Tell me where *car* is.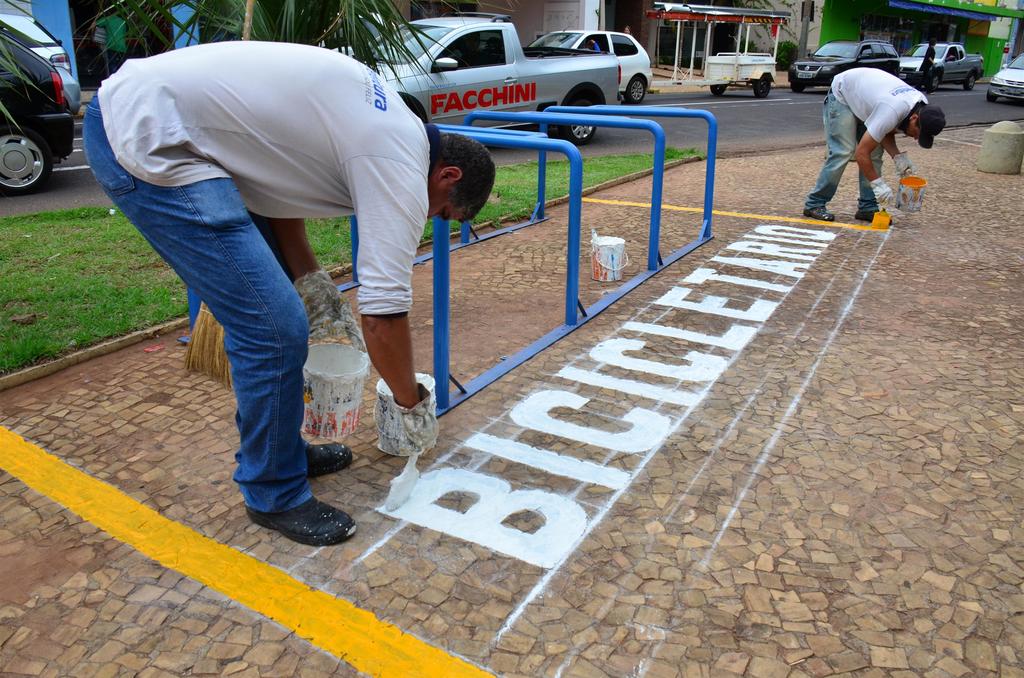
*car* is at [0,12,81,115].
